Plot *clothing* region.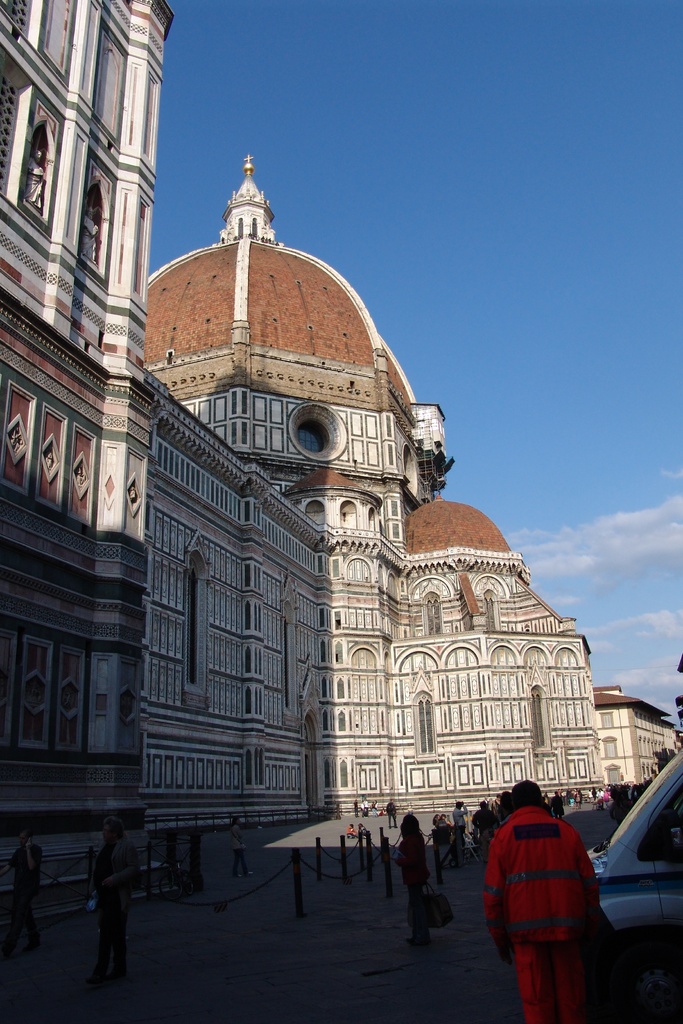
Plotted at rect(401, 837, 425, 930).
